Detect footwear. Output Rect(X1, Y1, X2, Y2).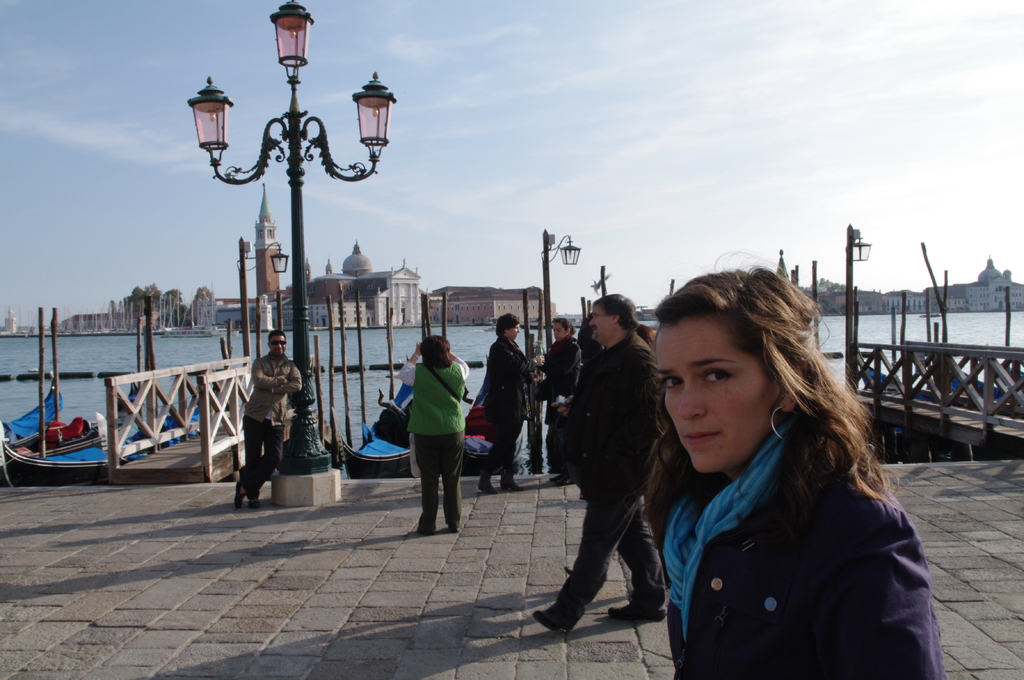
Rect(504, 467, 523, 492).
